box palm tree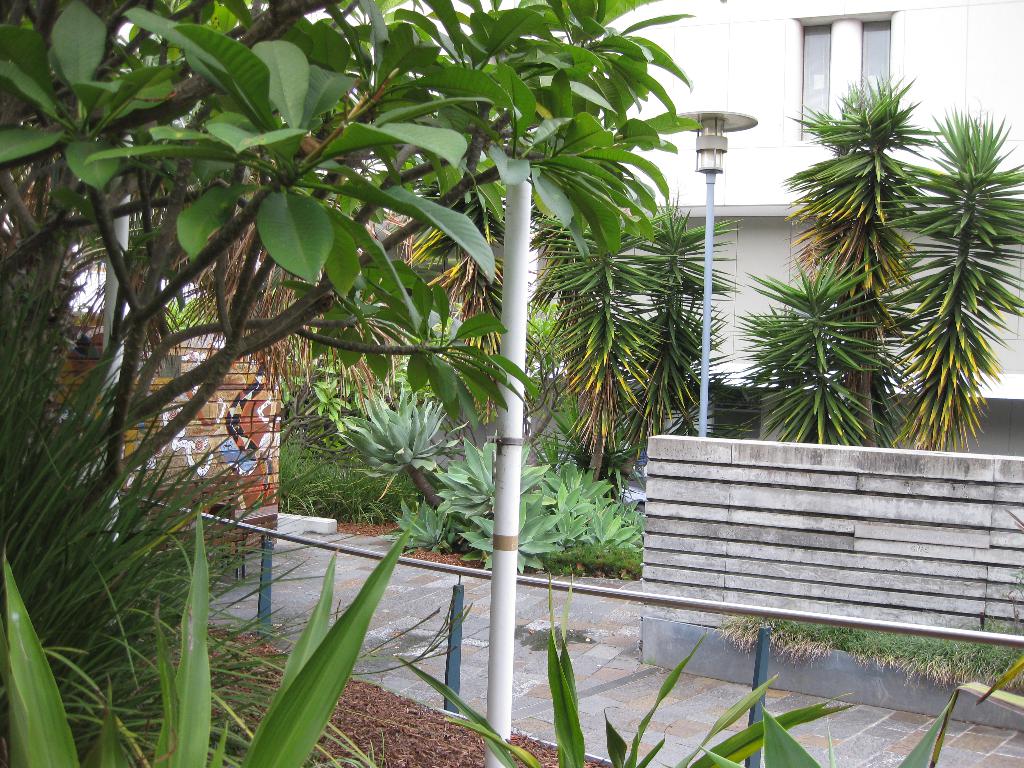
620,207,689,422
